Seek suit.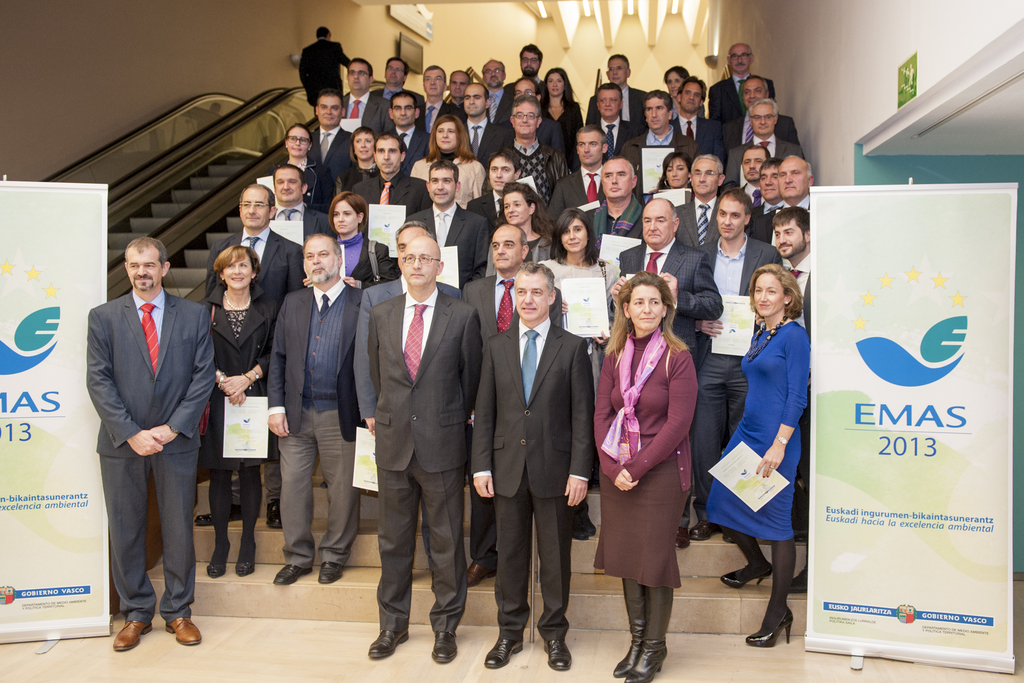
{"left": 461, "top": 117, "right": 505, "bottom": 175}.
